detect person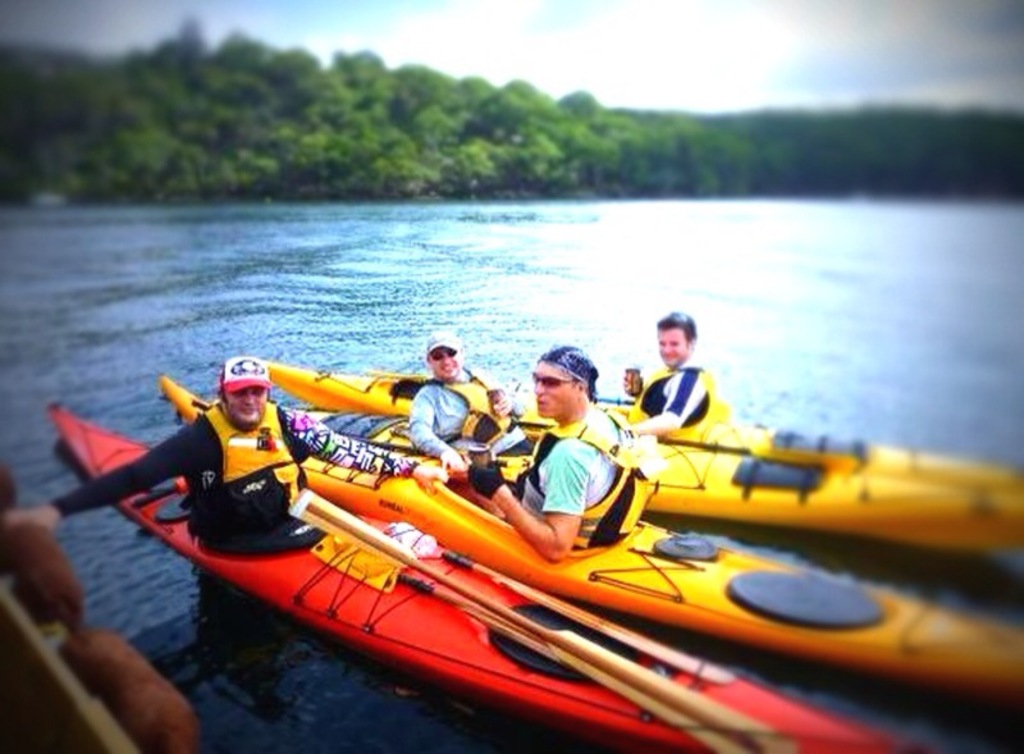
bbox=[621, 305, 742, 439]
